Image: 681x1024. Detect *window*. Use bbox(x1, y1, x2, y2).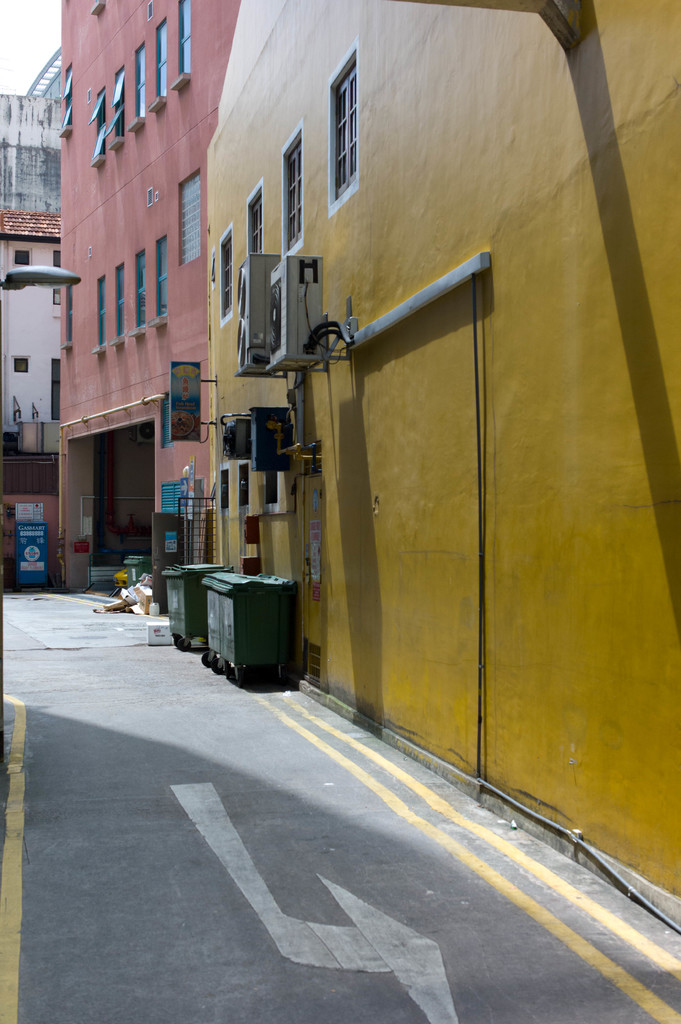
bbox(151, 17, 166, 96).
